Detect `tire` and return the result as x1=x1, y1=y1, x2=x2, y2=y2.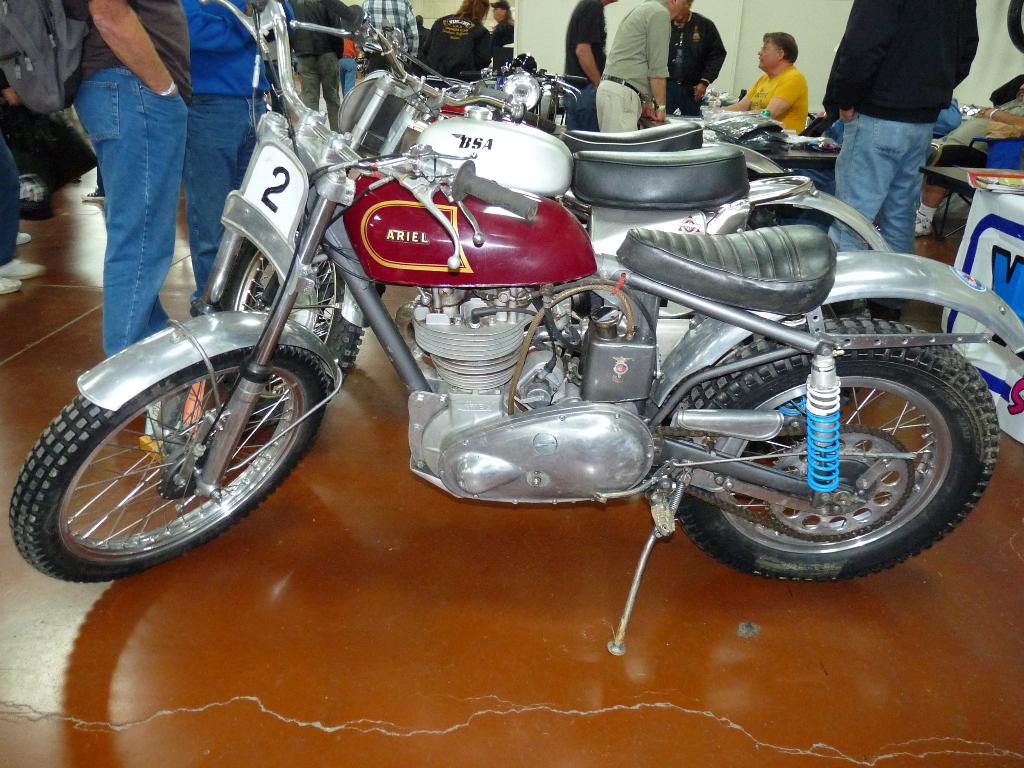
x1=673, y1=327, x2=984, y2=594.
